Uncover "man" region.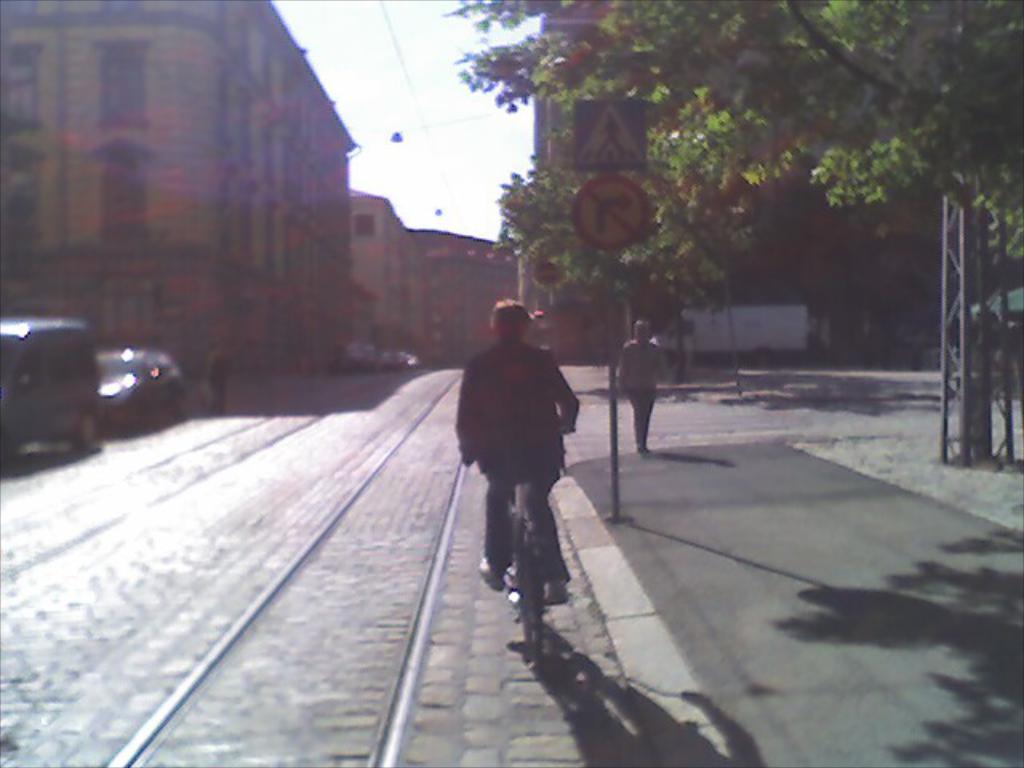
Uncovered: {"left": 616, "top": 315, "right": 672, "bottom": 454}.
